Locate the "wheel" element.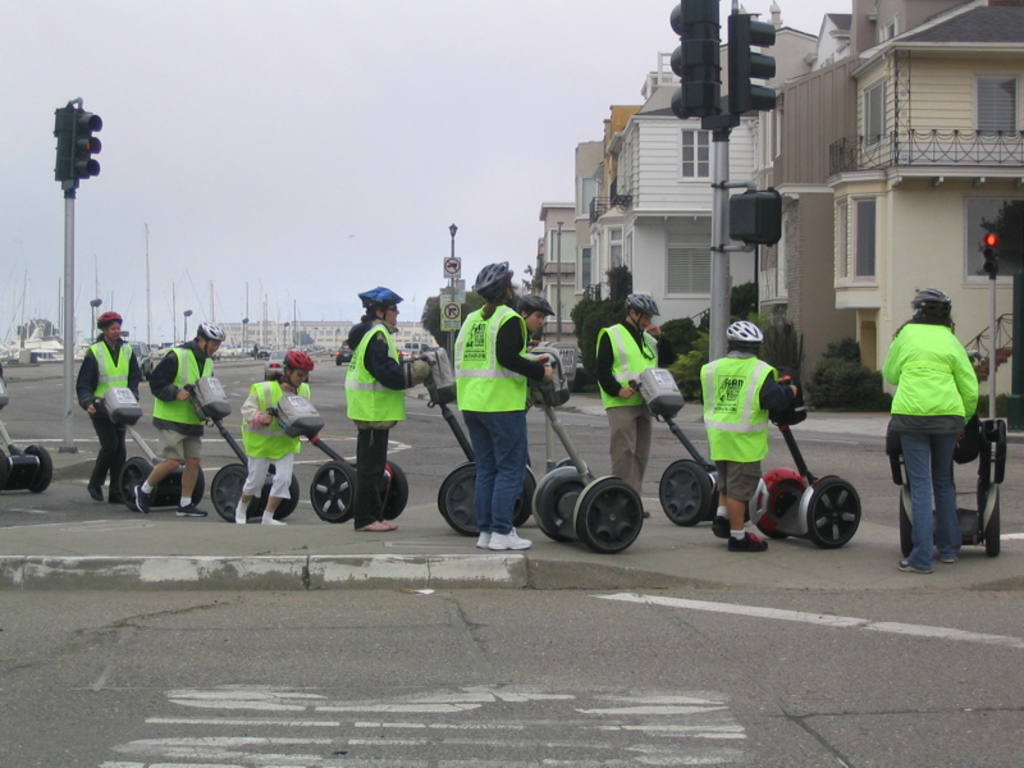
Element bbox: x1=531 y1=468 x2=586 y2=536.
